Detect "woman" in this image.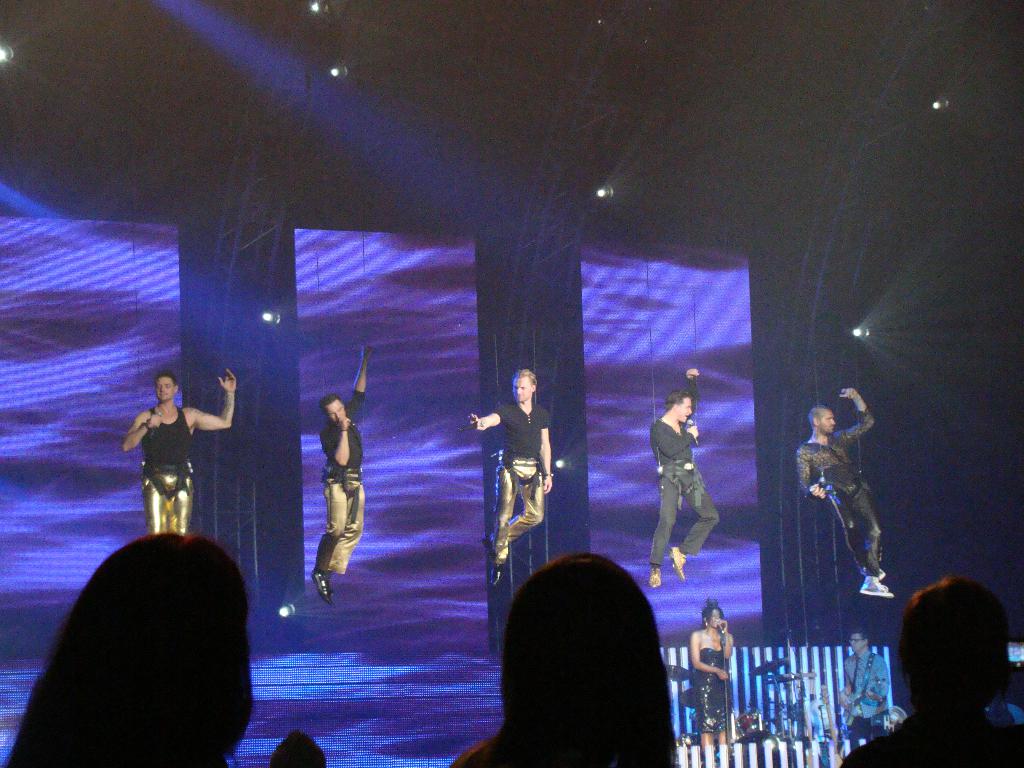
Detection: <region>692, 602, 734, 753</region>.
